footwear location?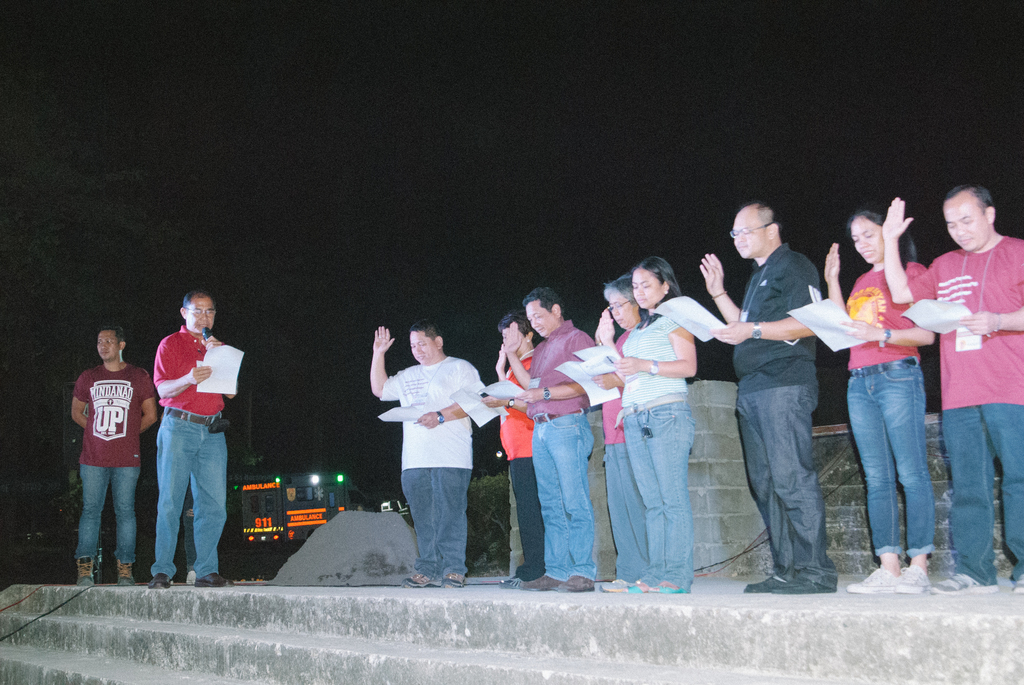
box=[742, 575, 783, 597]
